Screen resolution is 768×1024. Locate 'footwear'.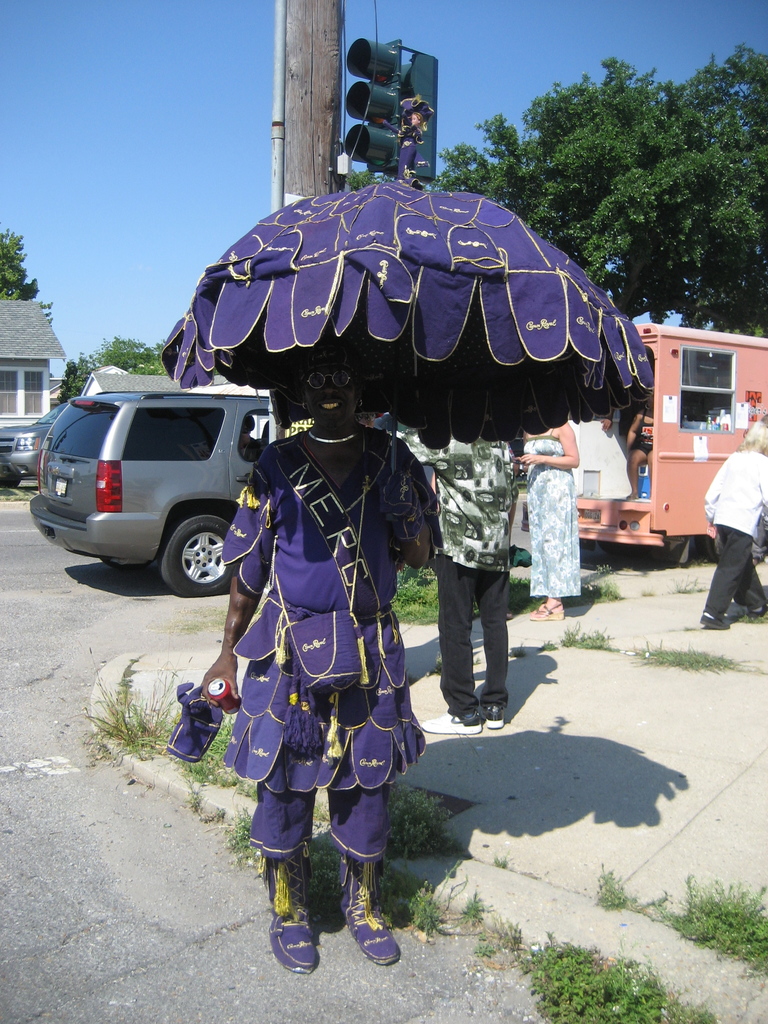
bbox(260, 861, 330, 976).
